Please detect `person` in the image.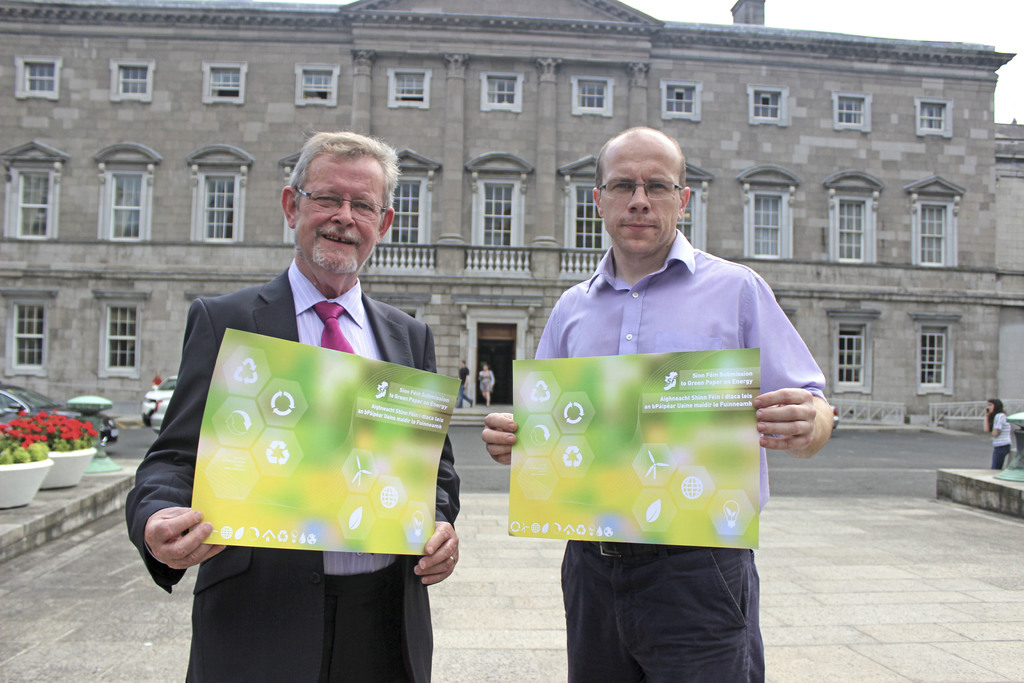
118, 134, 453, 682.
